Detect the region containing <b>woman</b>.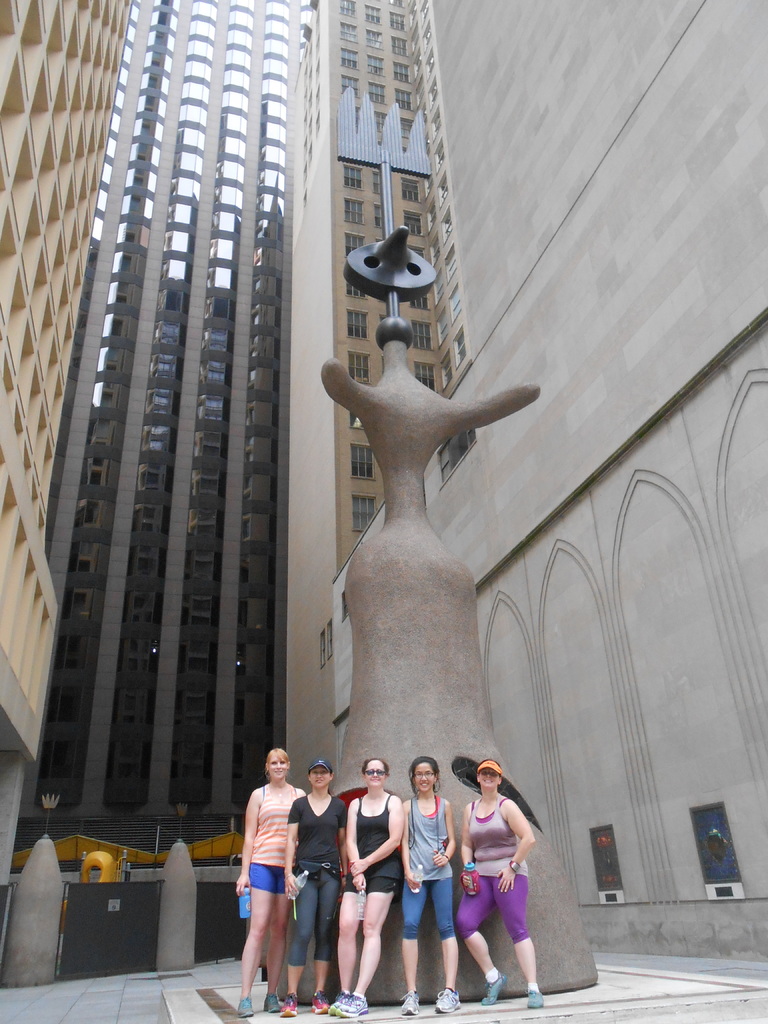
left=234, top=743, right=299, bottom=1019.
